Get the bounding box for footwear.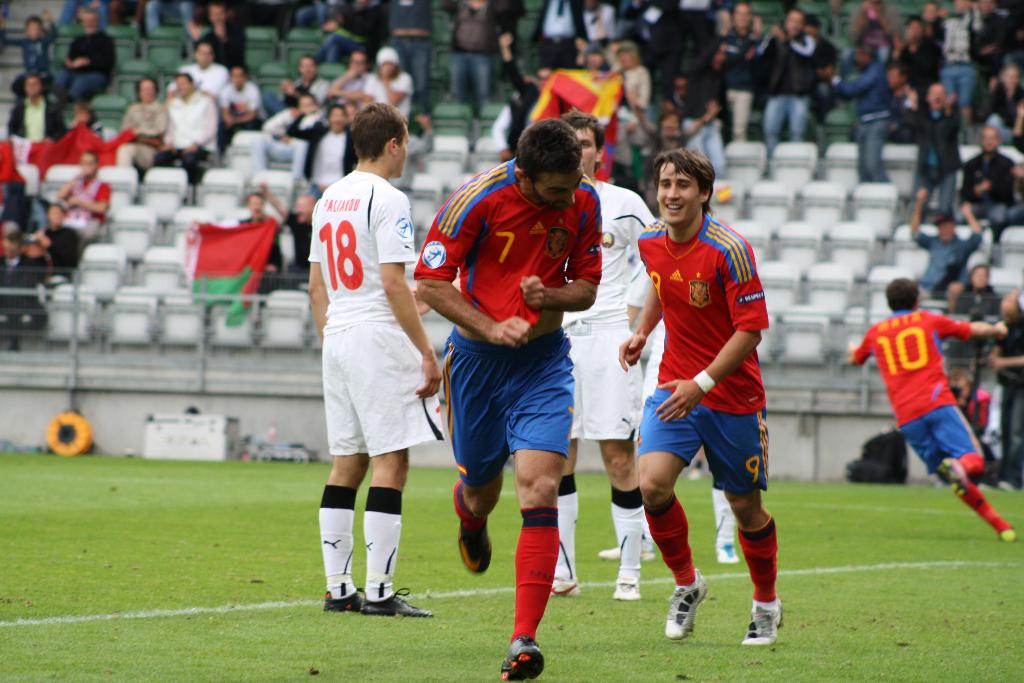
(612,571,643,602).
